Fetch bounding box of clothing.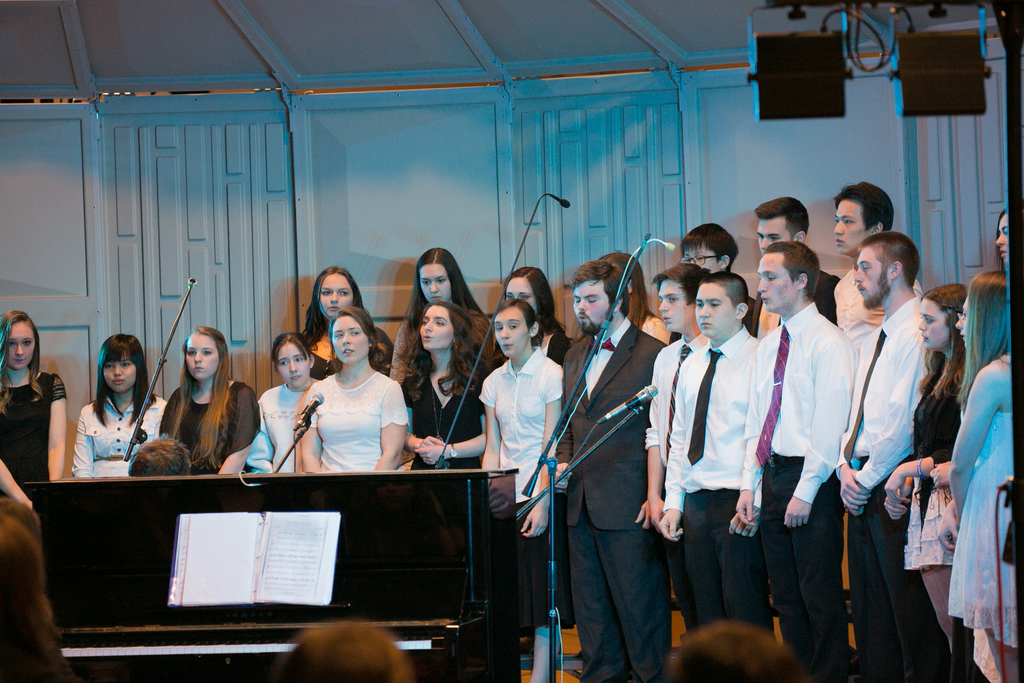
Bbox: 289, 360, 399, 472.
